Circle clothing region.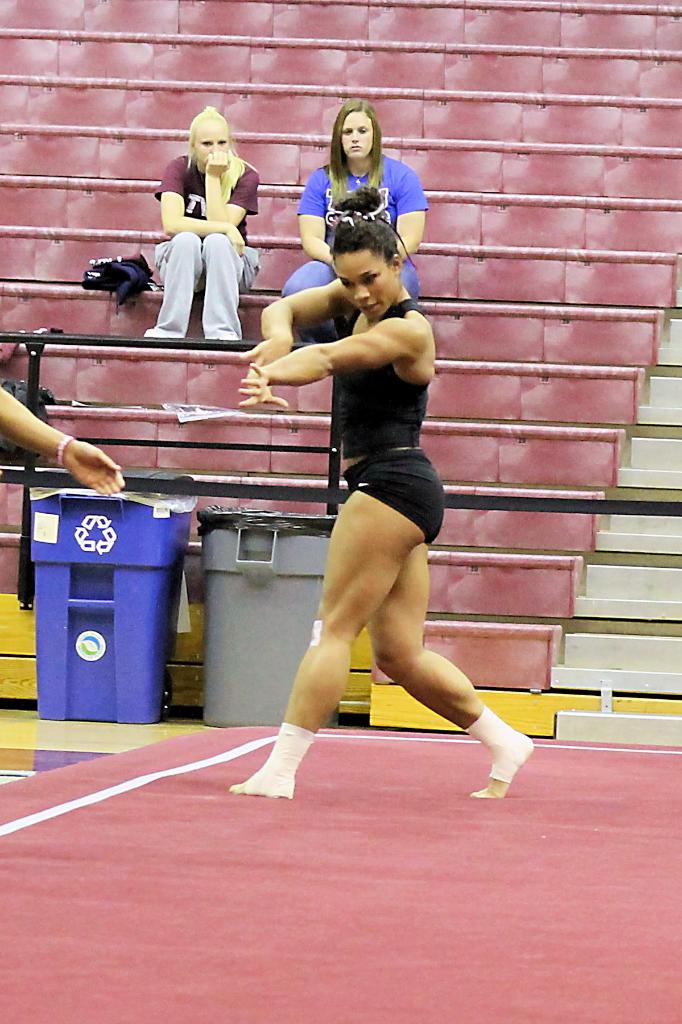
Region: [341,445,448,541].
